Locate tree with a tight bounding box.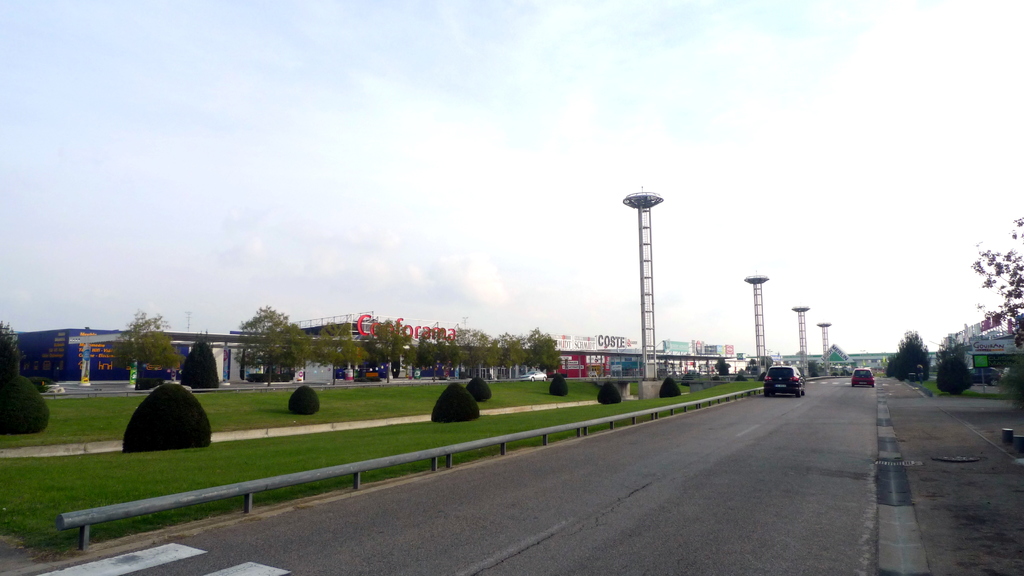
[left=973, top=218, right=1023, bottom=346].
